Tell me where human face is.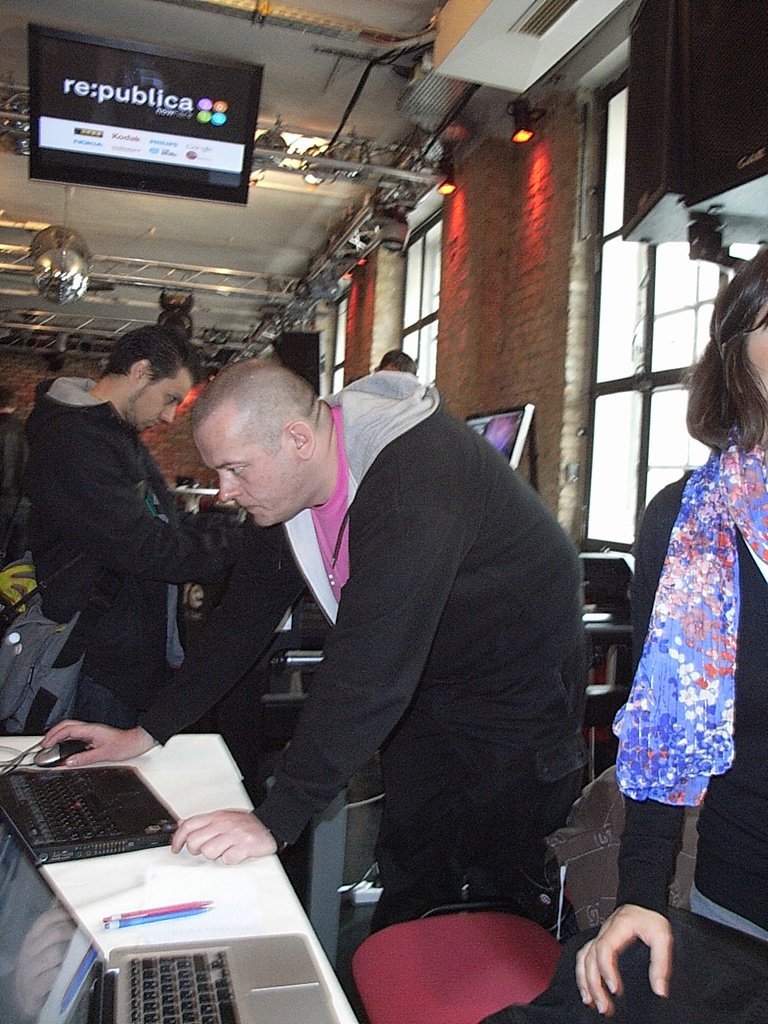
human face is at (204,421,310,524).
